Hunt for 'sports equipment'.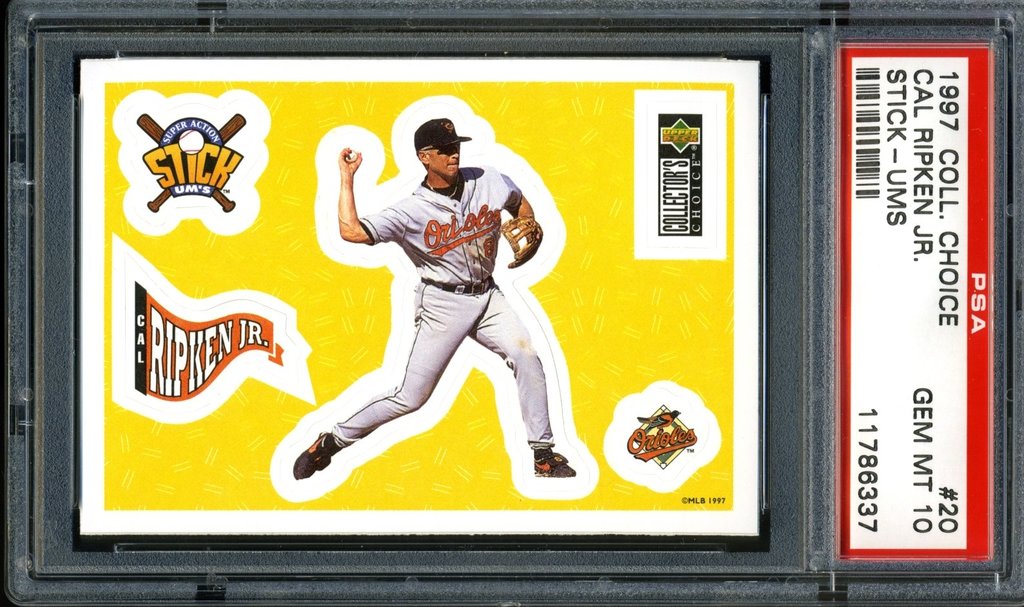
Hunted down at (497, 215, 545, 272).
